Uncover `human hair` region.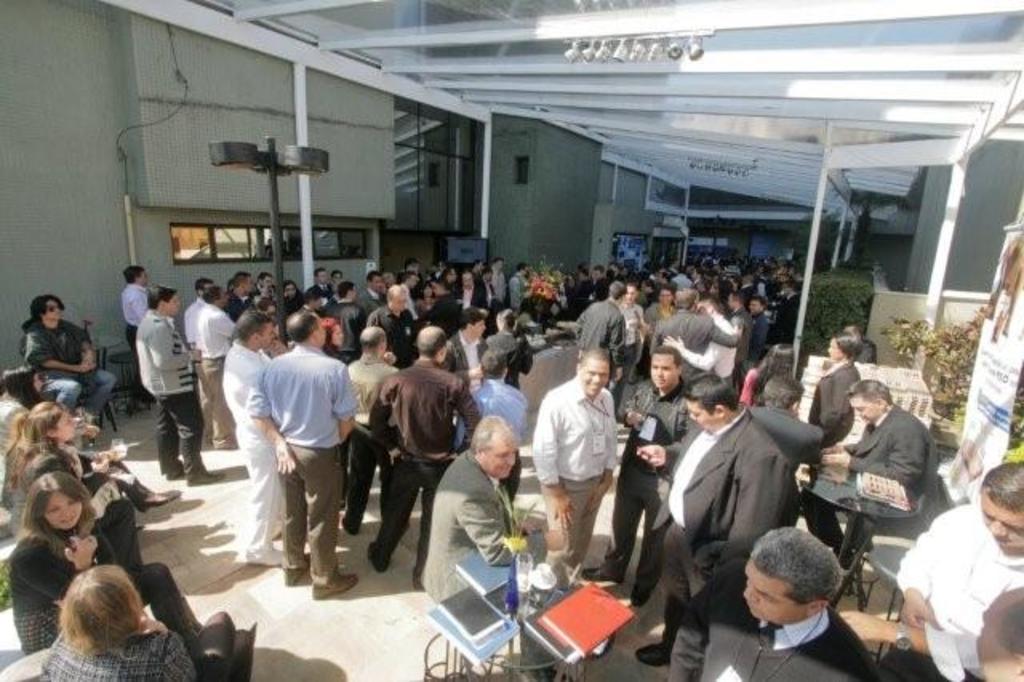
Uncovered: box=[578, 346, 608, 373].
